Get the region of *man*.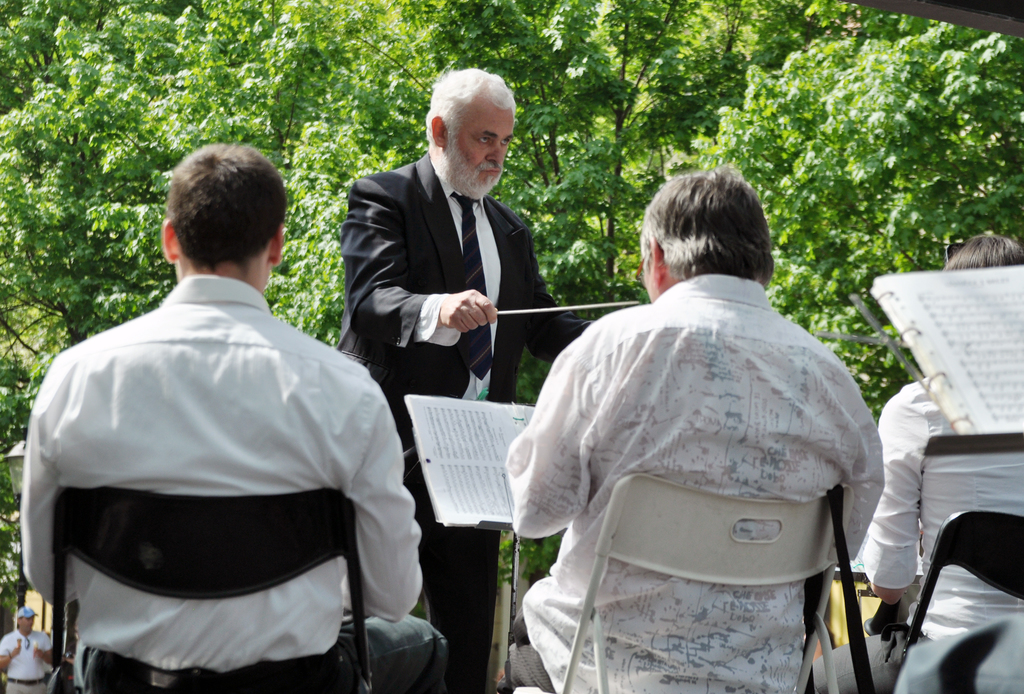
Rect(335, 67, 596, 693).
